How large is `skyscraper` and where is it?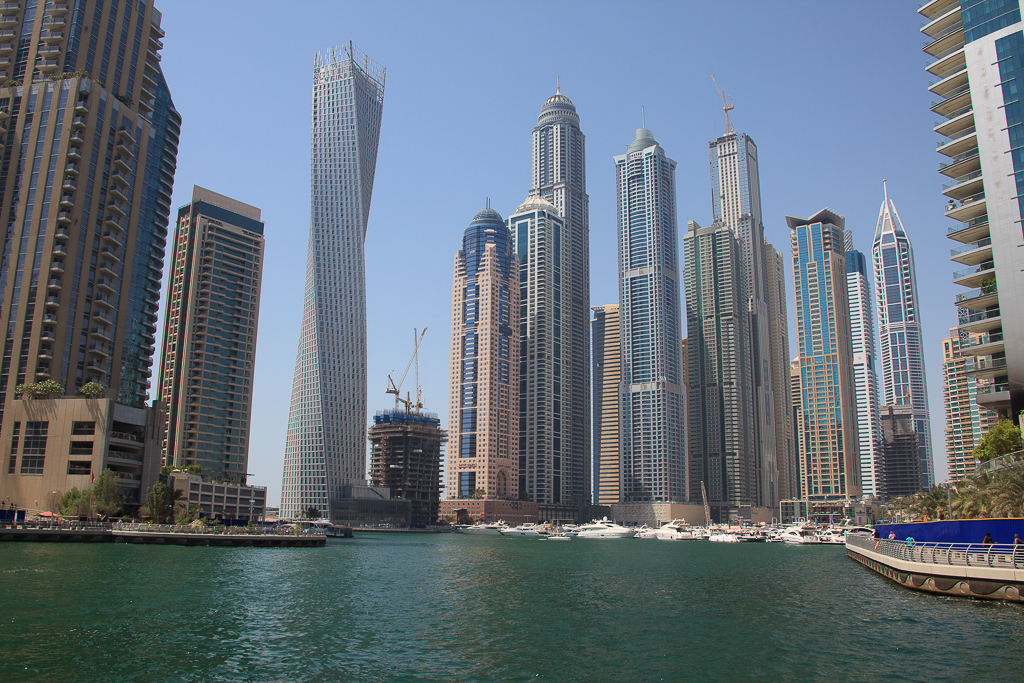
Bounding box: l=273, t=43, r=395, b=527.
